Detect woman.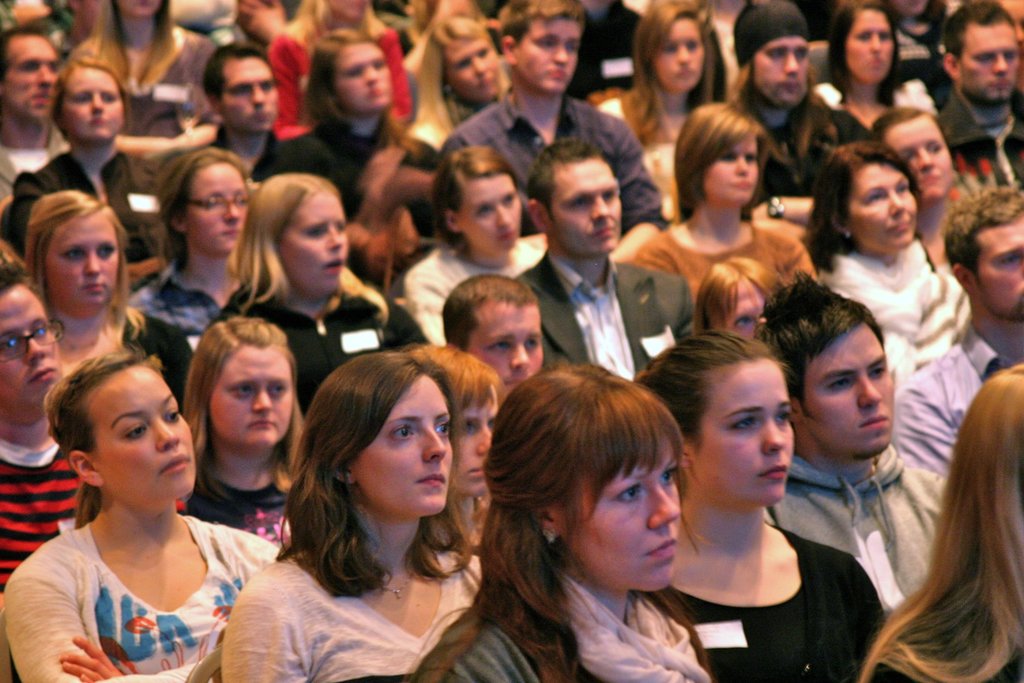
Detected at (404,136,557,341).
